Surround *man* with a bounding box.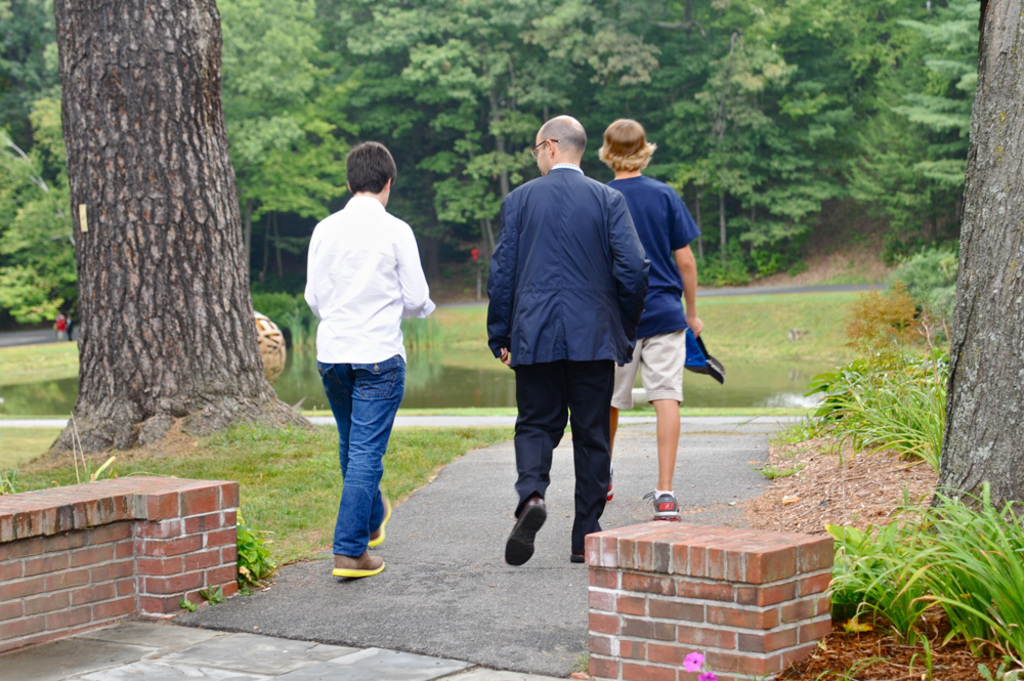
detection(565, 112, 721, 523).
